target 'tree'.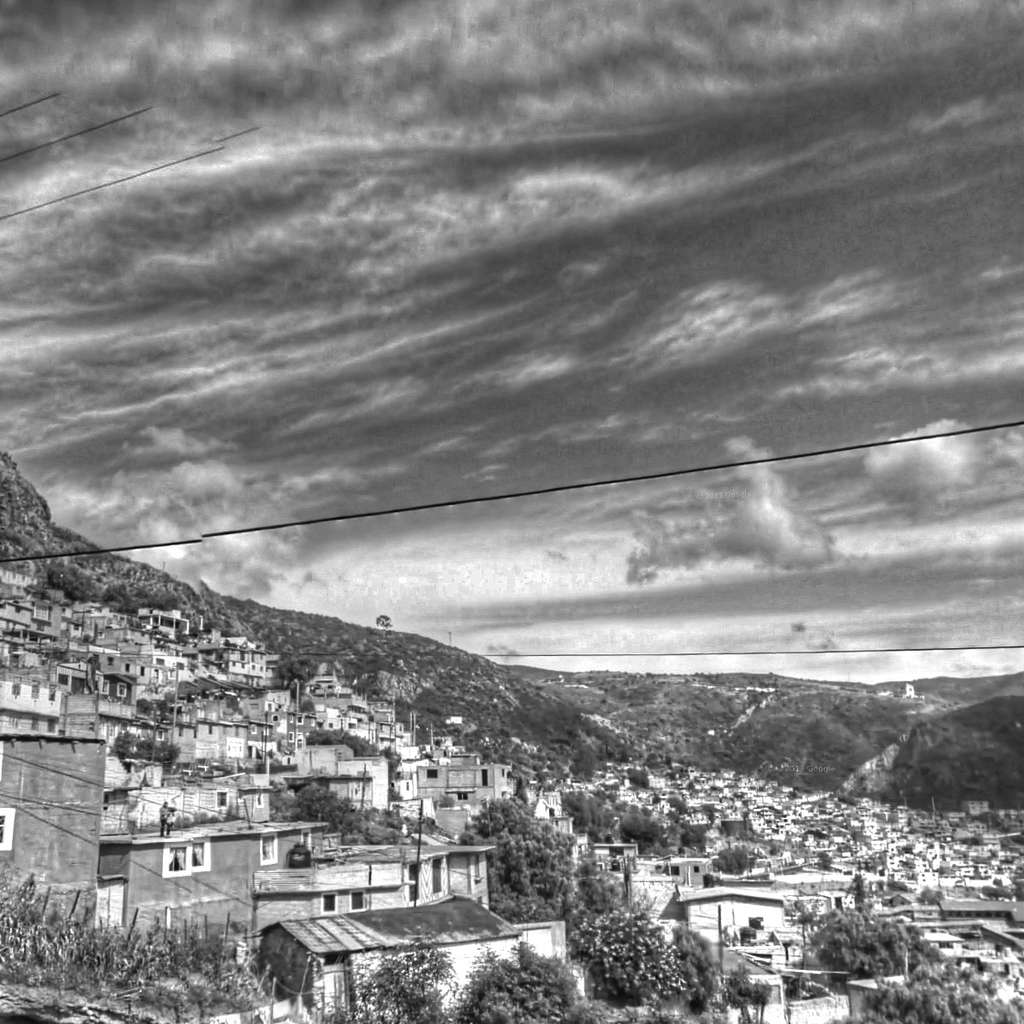
Target region: bbox=[282, 776, 411, 840].
